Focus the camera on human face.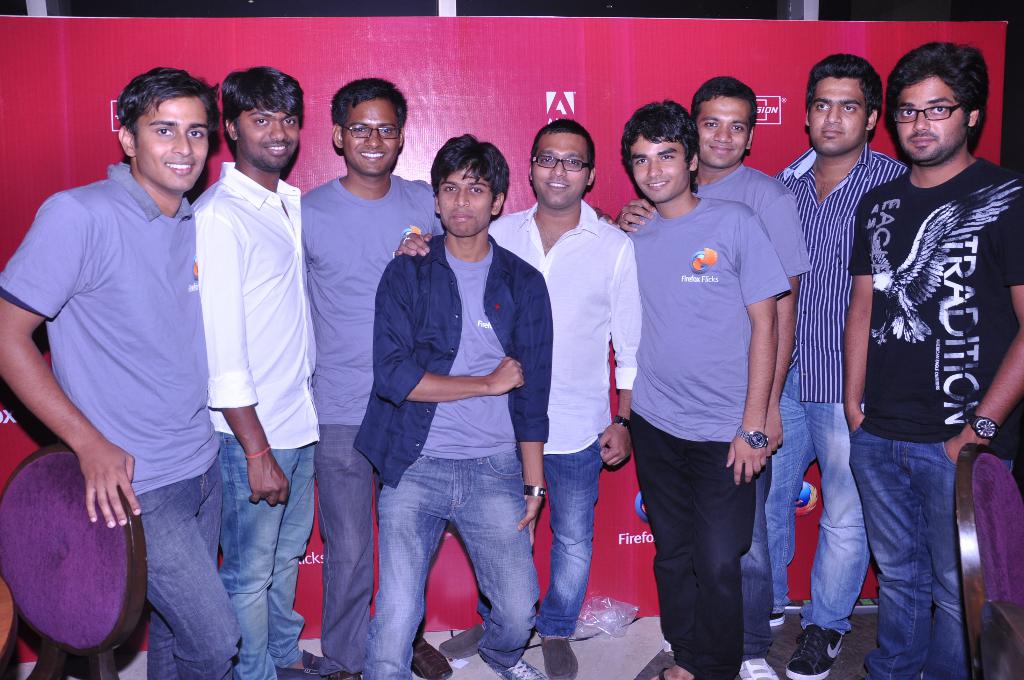
Focus region: bbox(621, 135, 691, 204).
